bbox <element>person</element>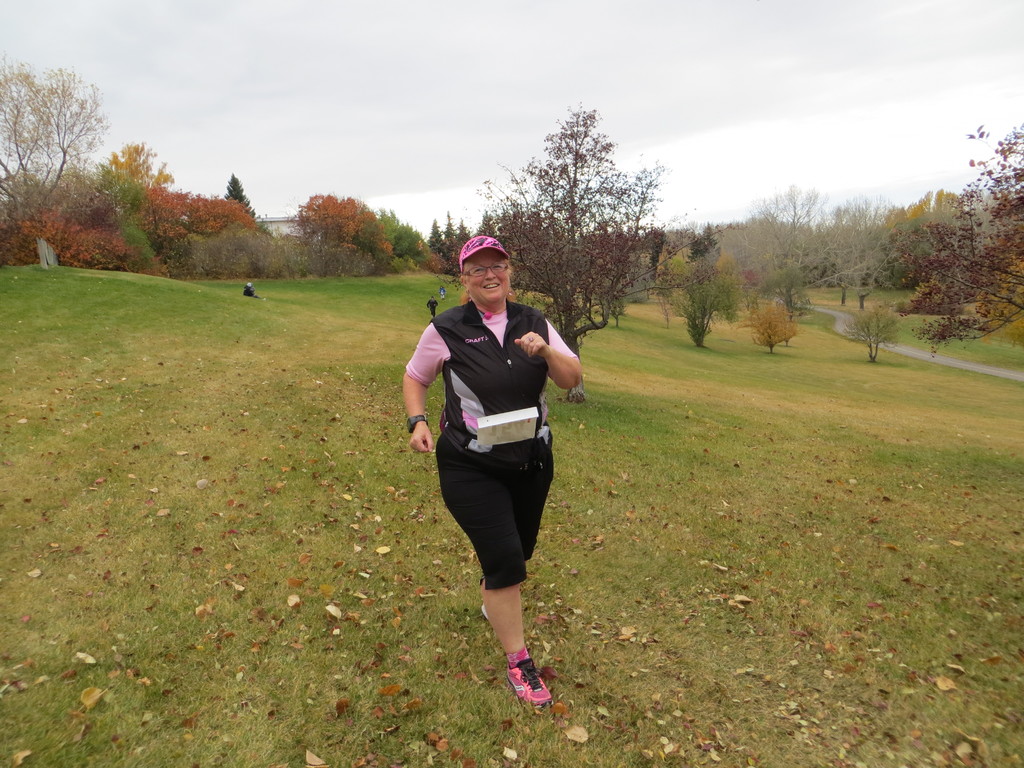
select_region(243, 283, 266, 300)
